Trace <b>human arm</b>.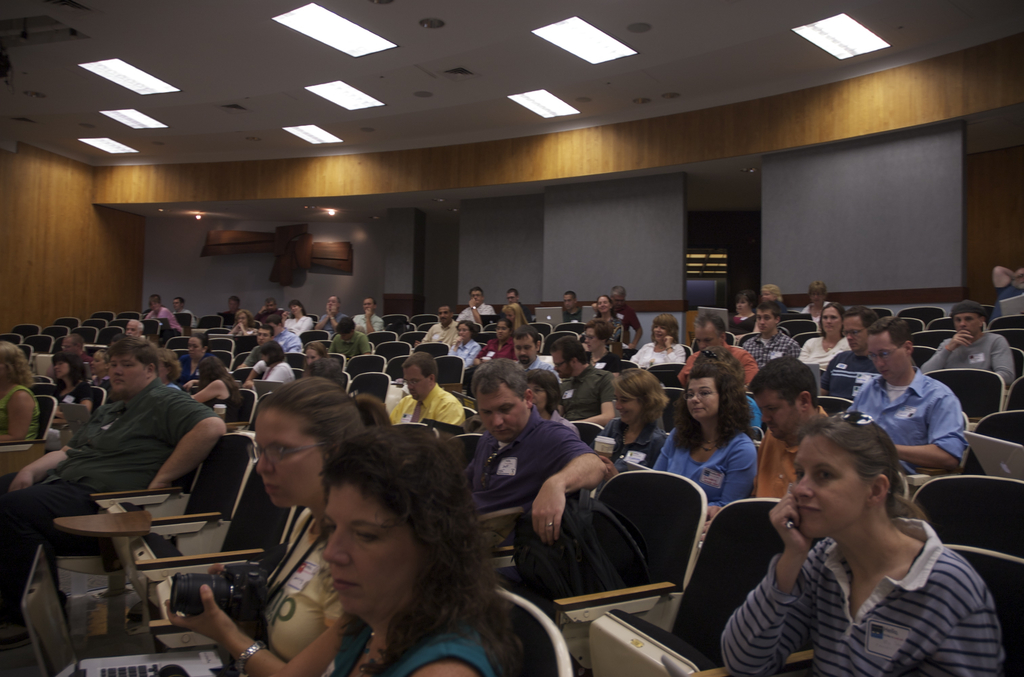
Traced to bbox=(927, 568, 1005, 676).
